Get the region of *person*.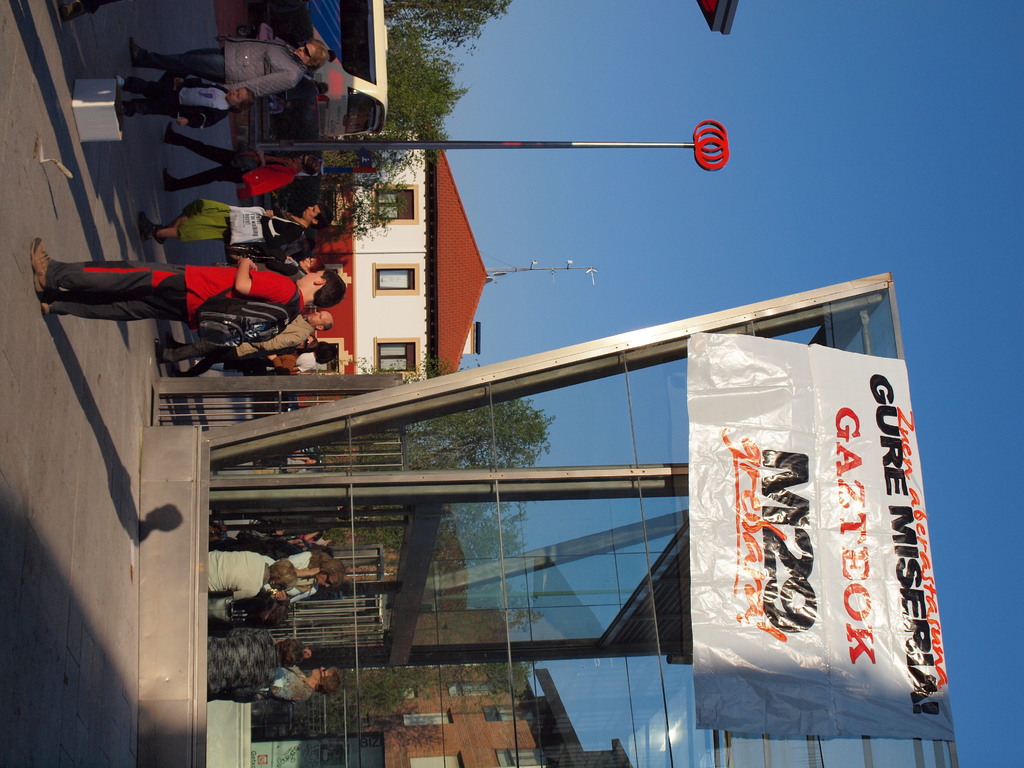
Rect(120, 38, 330, 99).
